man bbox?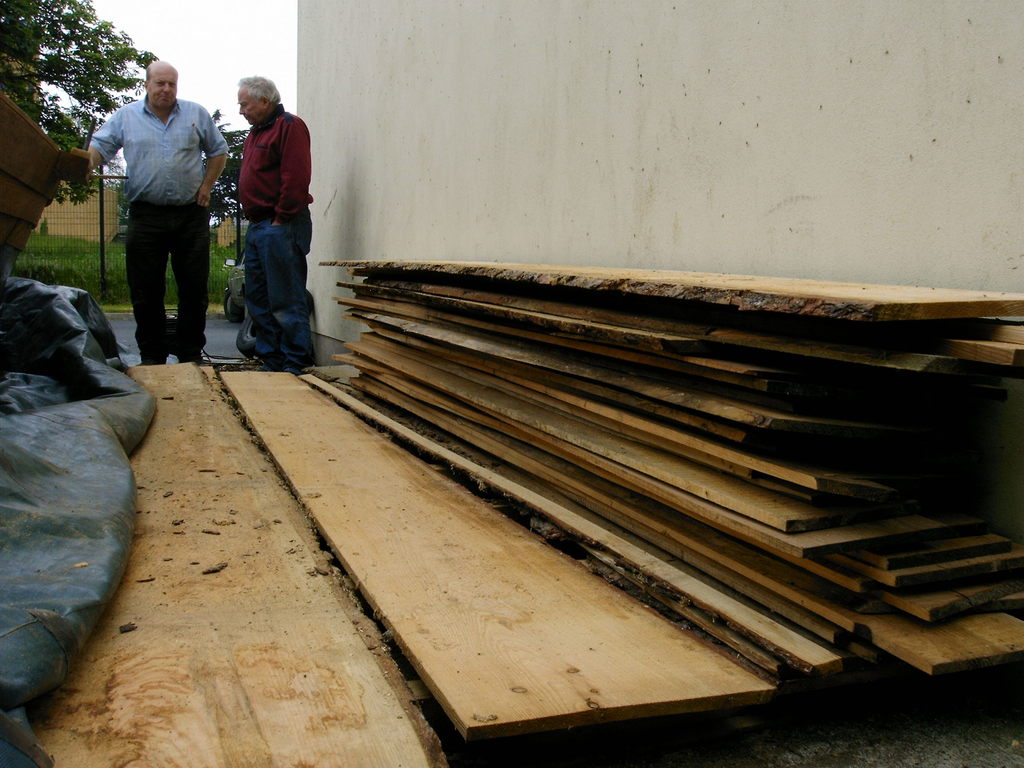
box=[70, 59, 233, 363]
